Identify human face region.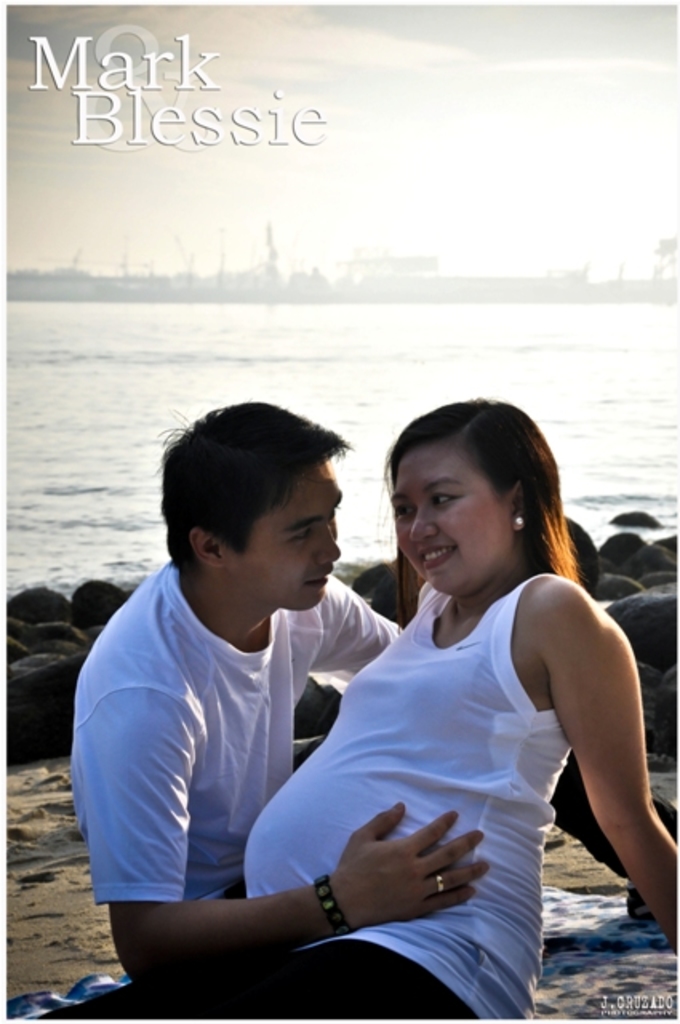
Region: (216, 466, 344, 610).
